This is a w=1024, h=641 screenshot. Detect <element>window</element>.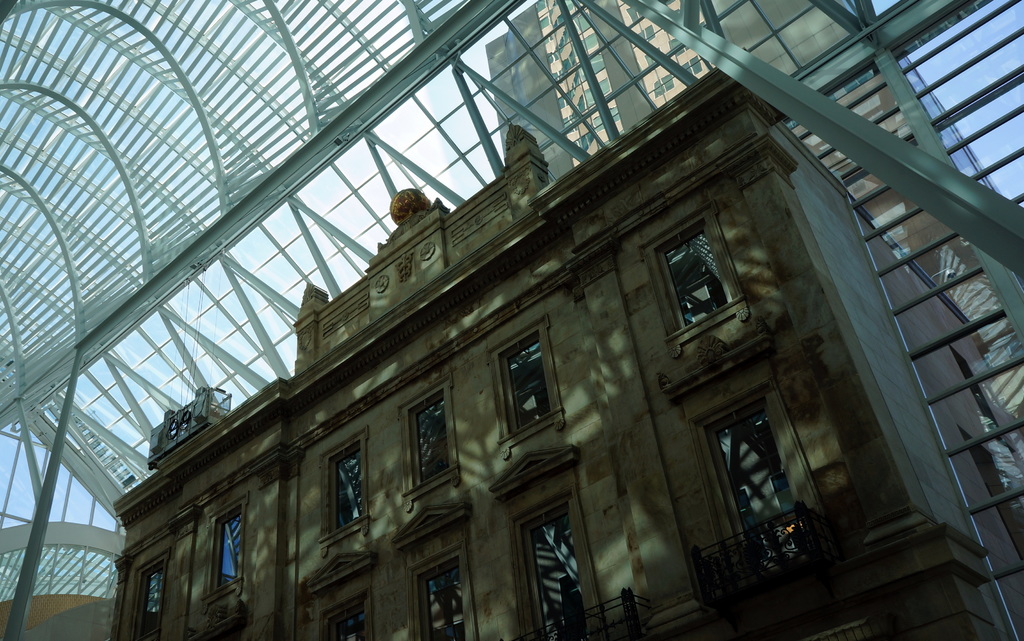
<region>509, 492, 590, 640</region>.
